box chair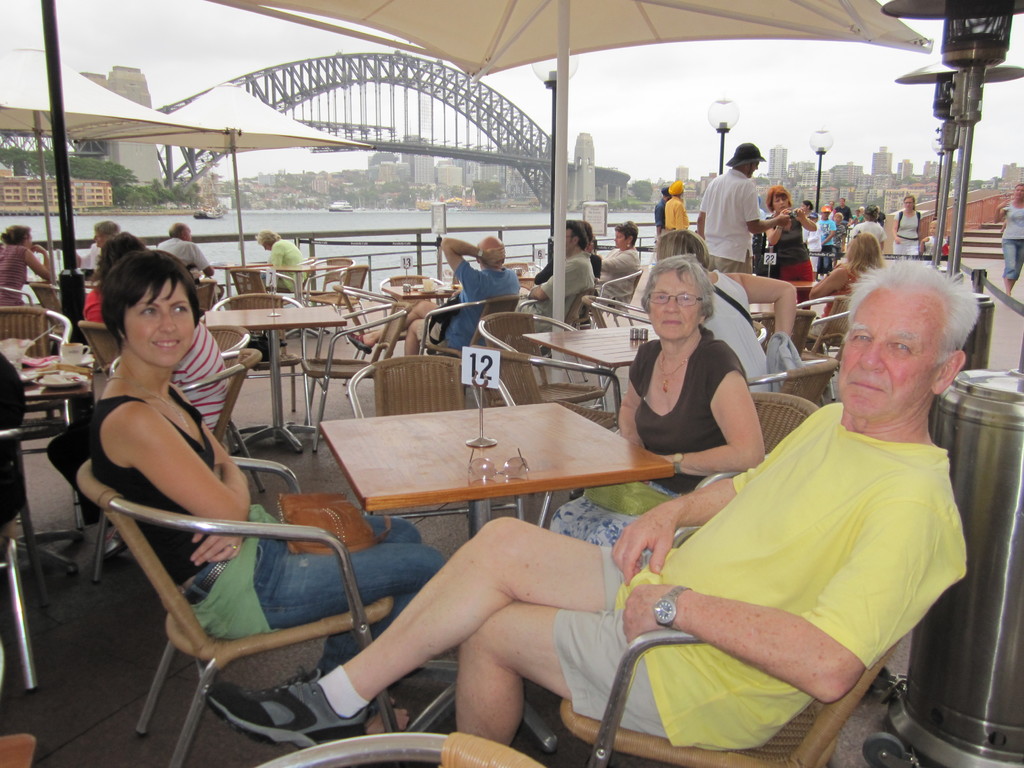
{"x1": 225, "y1": 264, "x2": 304, "y2": 309}
